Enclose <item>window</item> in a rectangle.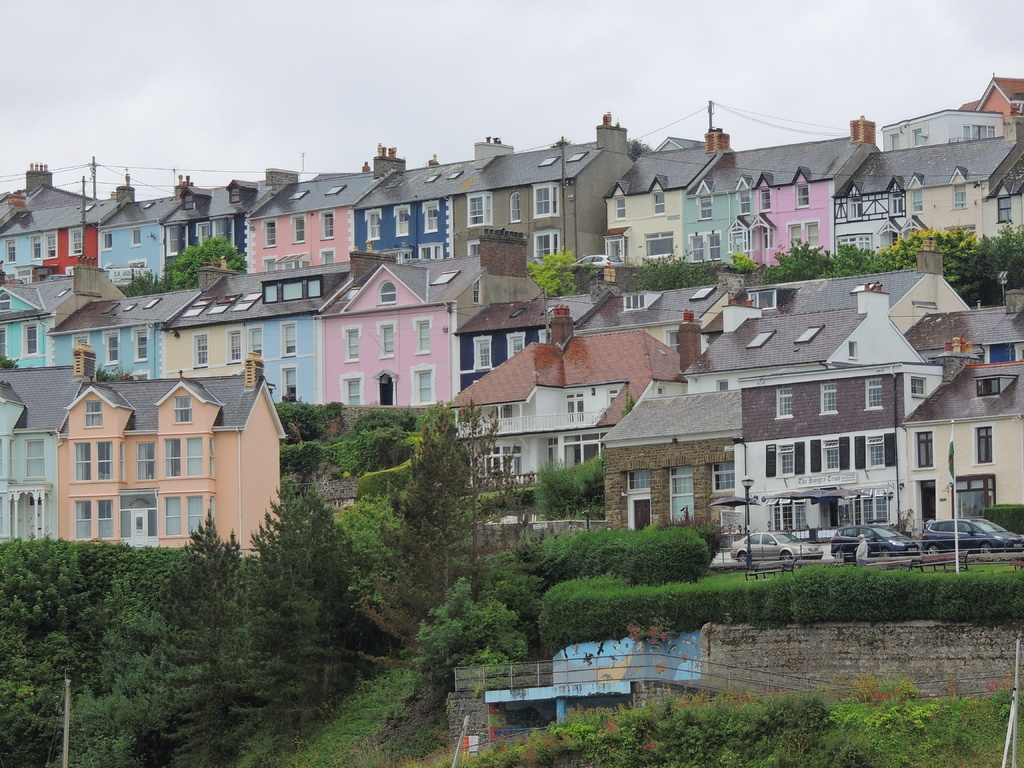
<region>668, 467, 696, 524</region>.
